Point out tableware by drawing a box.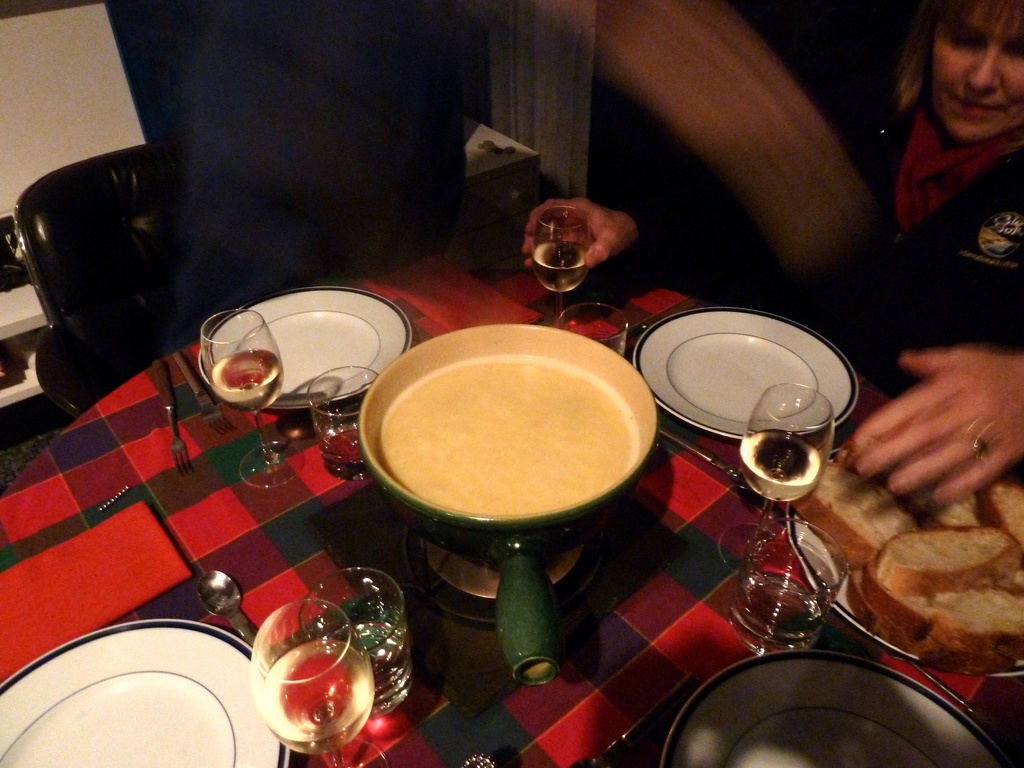
x1=171 y1=350 x2=241 y2=436.
